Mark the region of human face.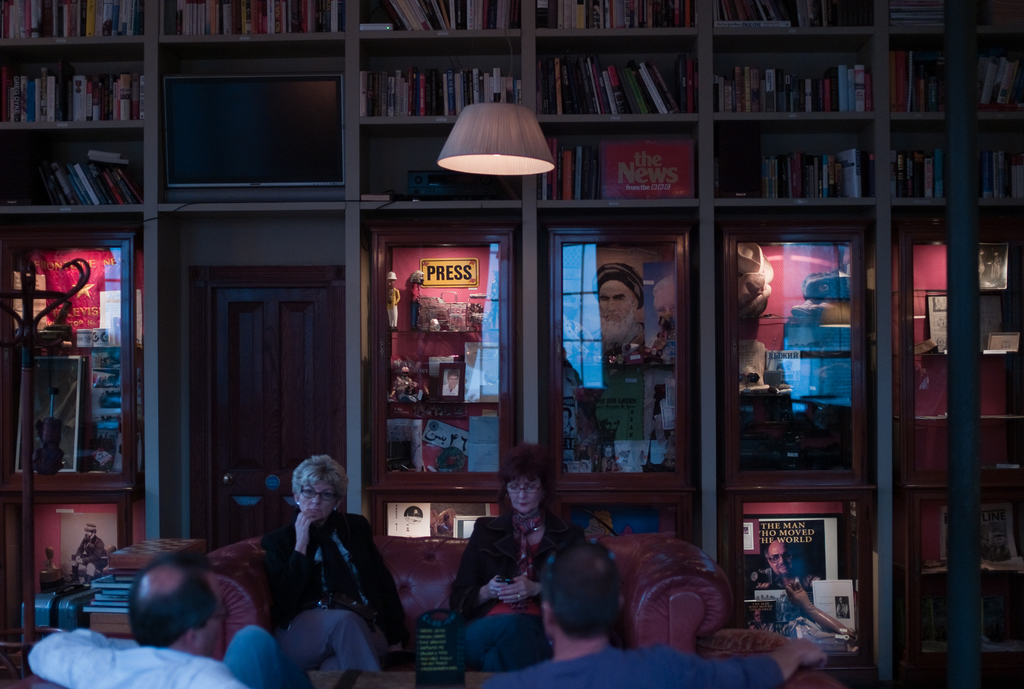
Region: (597, 272, 638, 319).
